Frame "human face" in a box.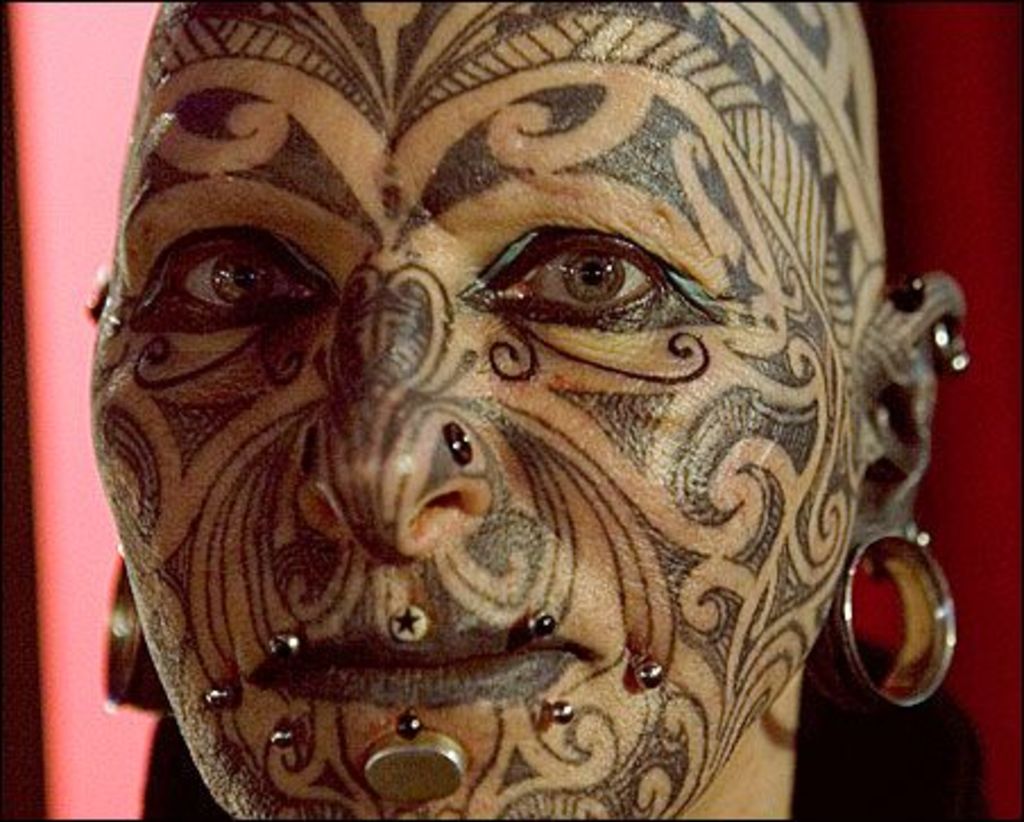
(84, 0, 888, 820).
